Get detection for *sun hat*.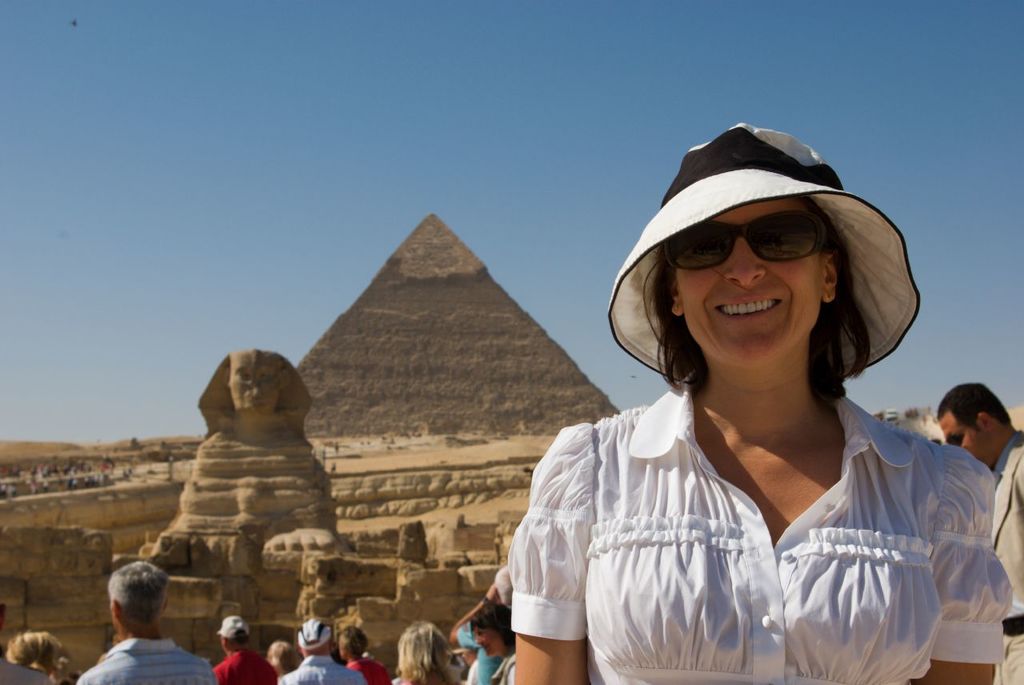
Detection: 296 618 330 648.
